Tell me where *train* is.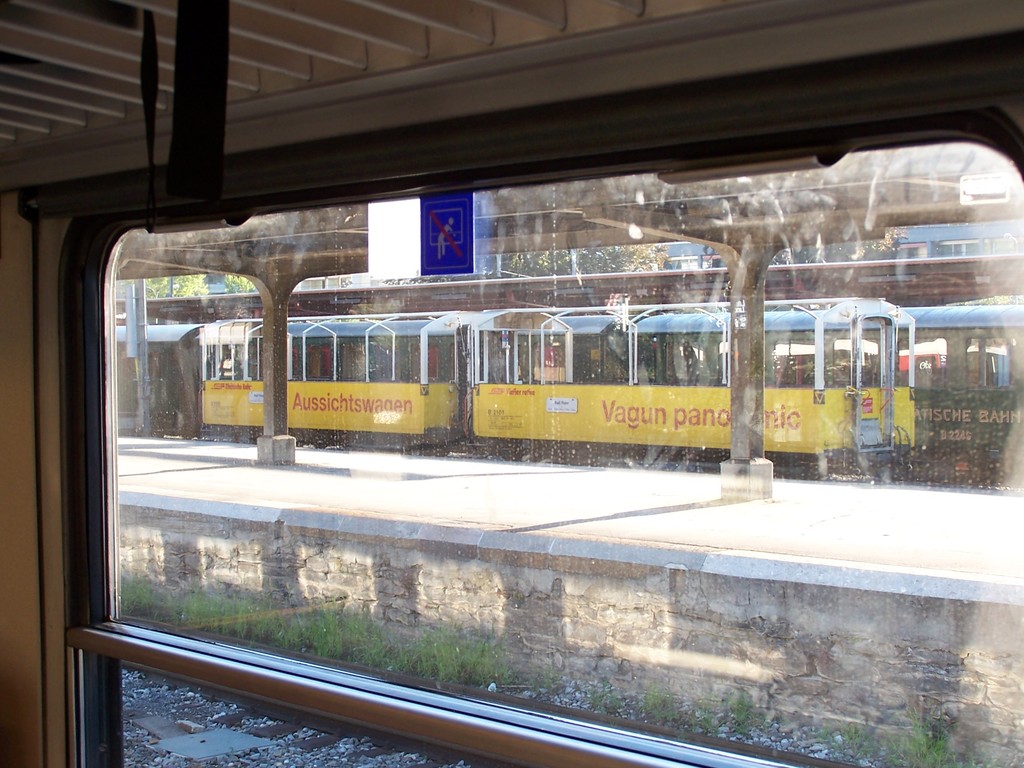
*train* is at BBox(0, 0, 1023, 767).
